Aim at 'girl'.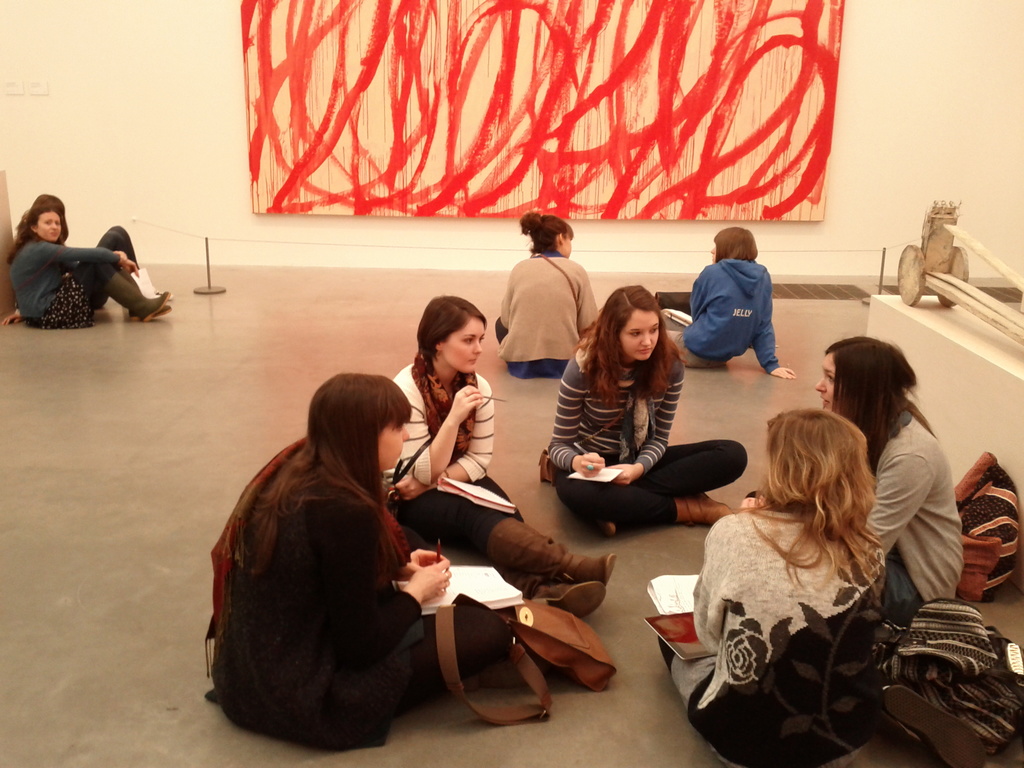
Aimed at crop(382, 294, 612, 620).
